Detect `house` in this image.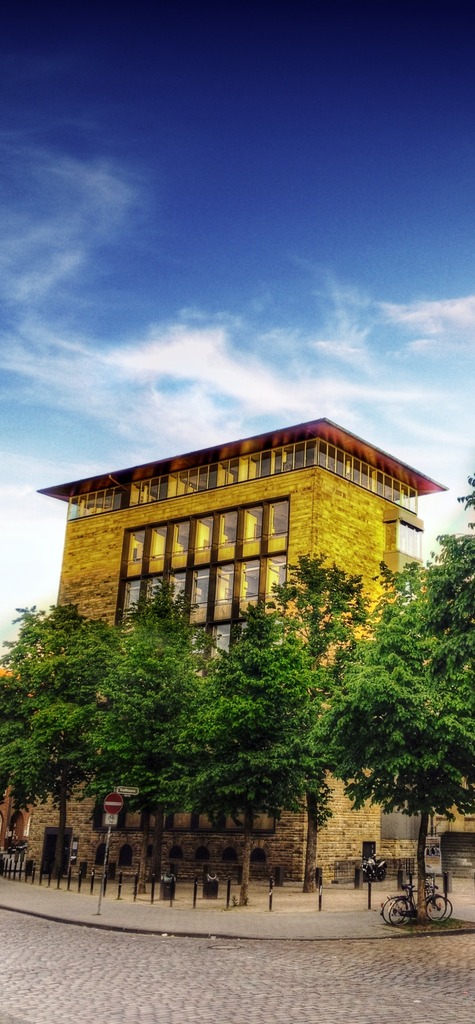
Detection: box(26, 410, 453, 891).
